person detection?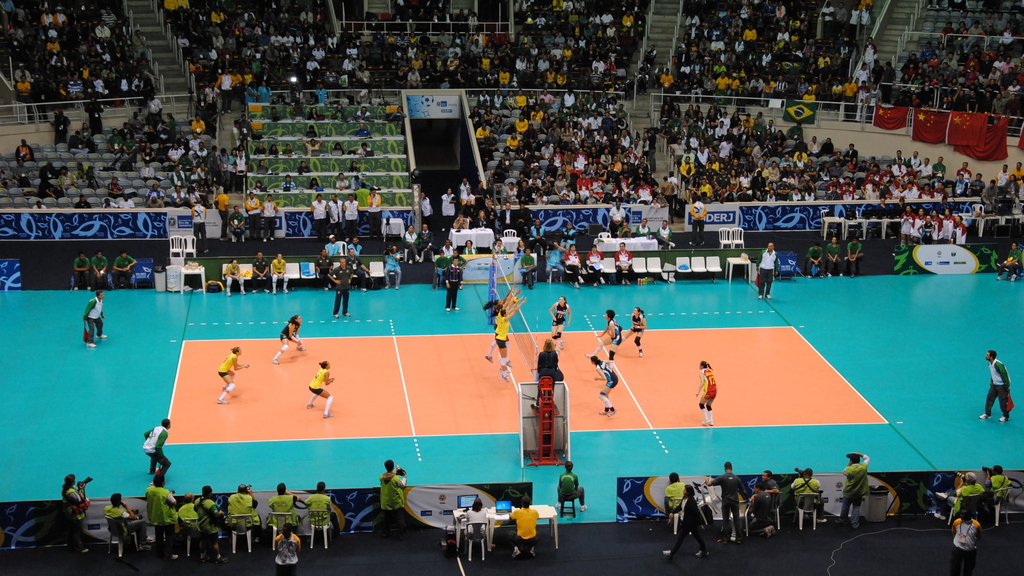
locate(31, 199, 47, 210)
